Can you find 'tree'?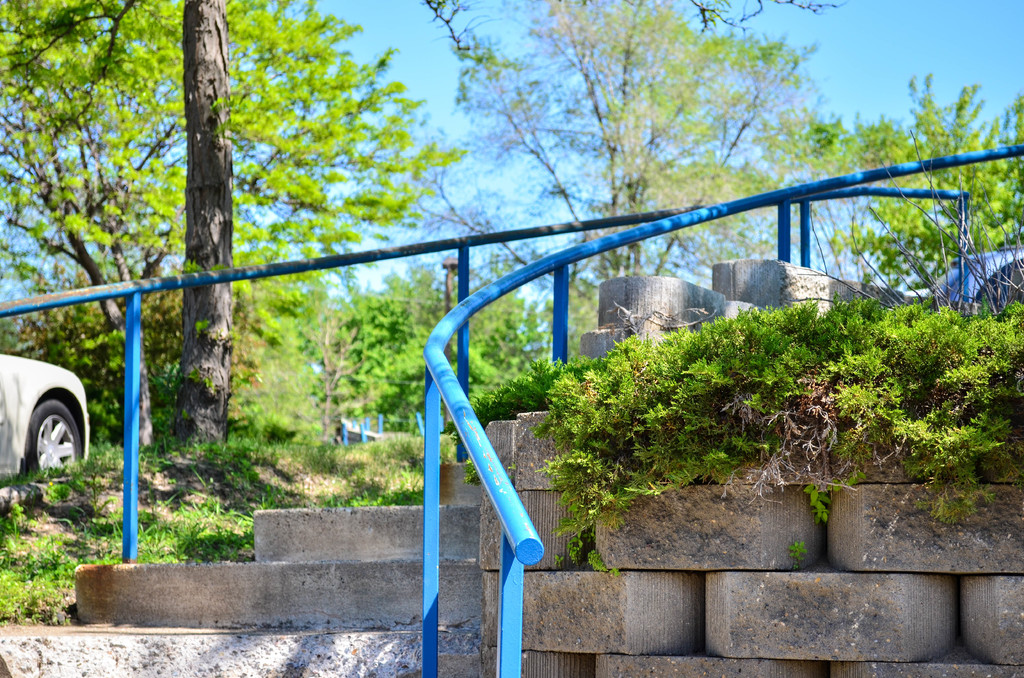
Yes, bounding box: [x1=308, y1=252, x2=555, y2=440].
